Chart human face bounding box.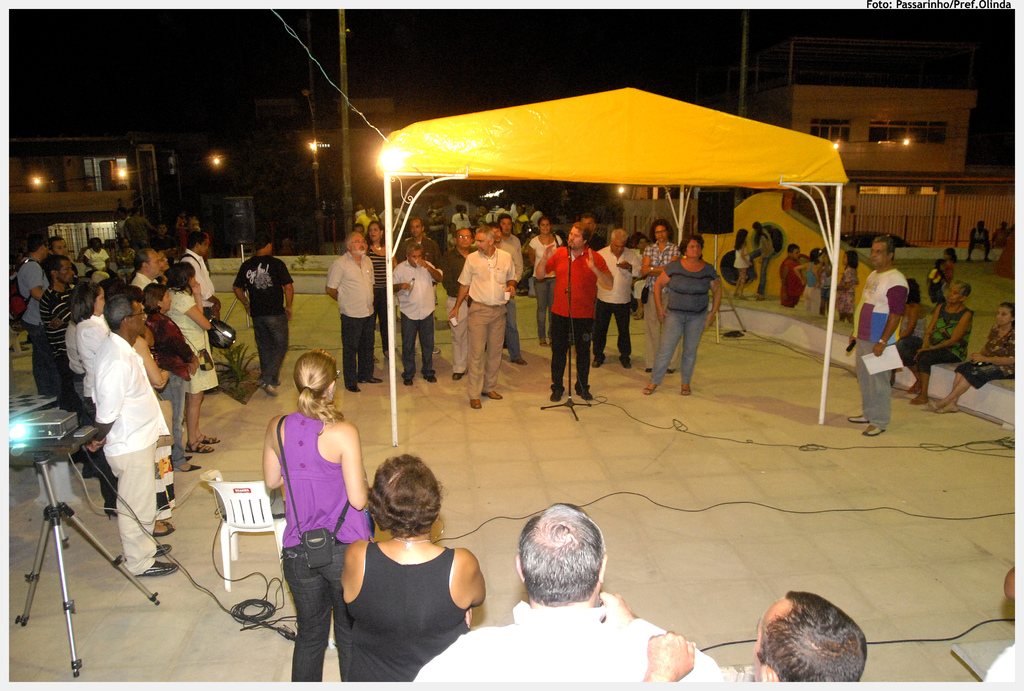
Charted: x1=410, y1=223, x2=422, y2=239.
